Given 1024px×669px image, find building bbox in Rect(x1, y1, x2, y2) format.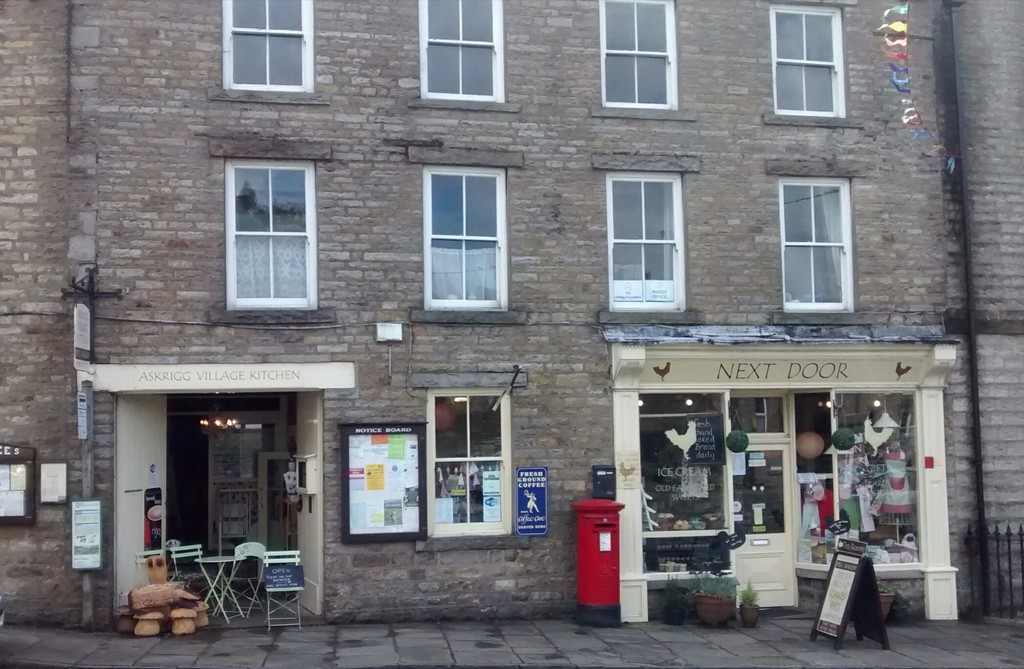
Rect(68, 0, 964, 620).
